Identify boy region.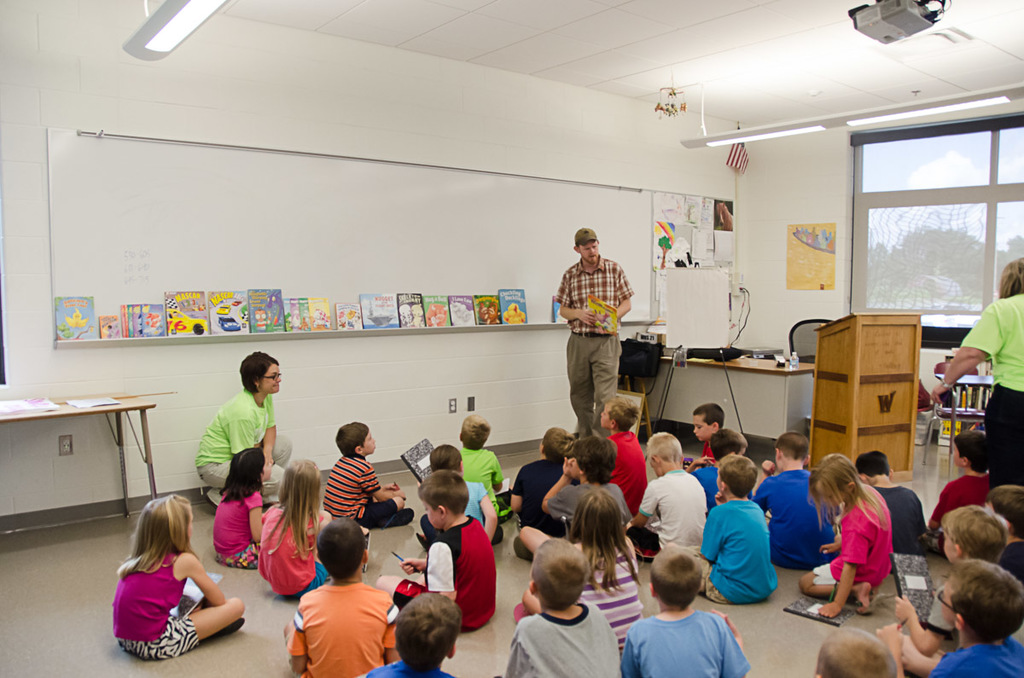
Region: (688, 426, 747, 508).
